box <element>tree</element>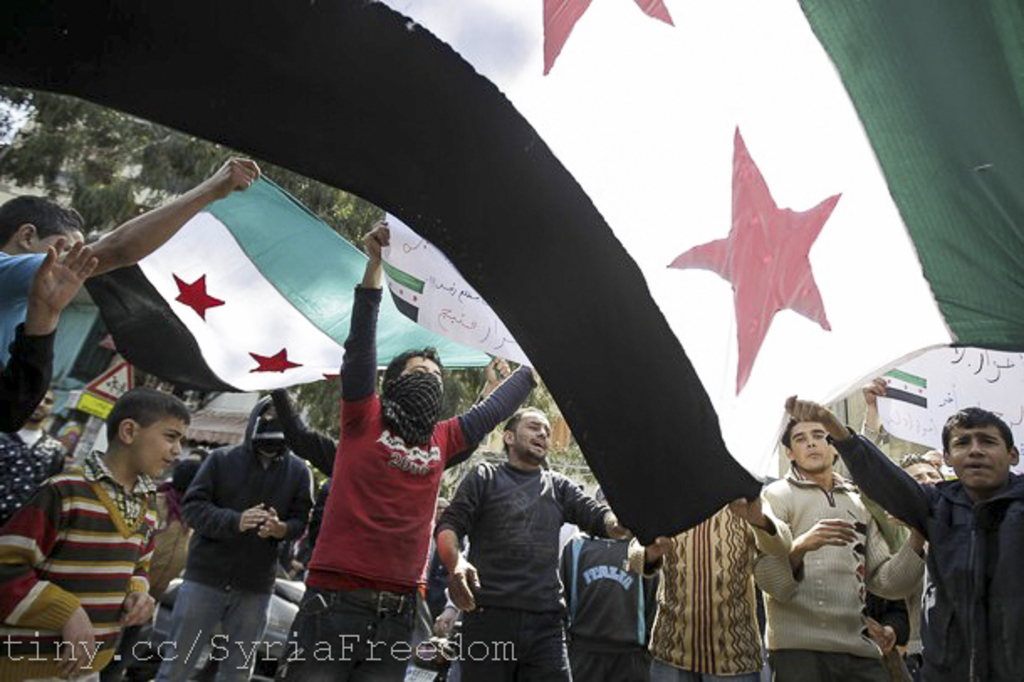
left=0, top=99, right=566, bottom=480
